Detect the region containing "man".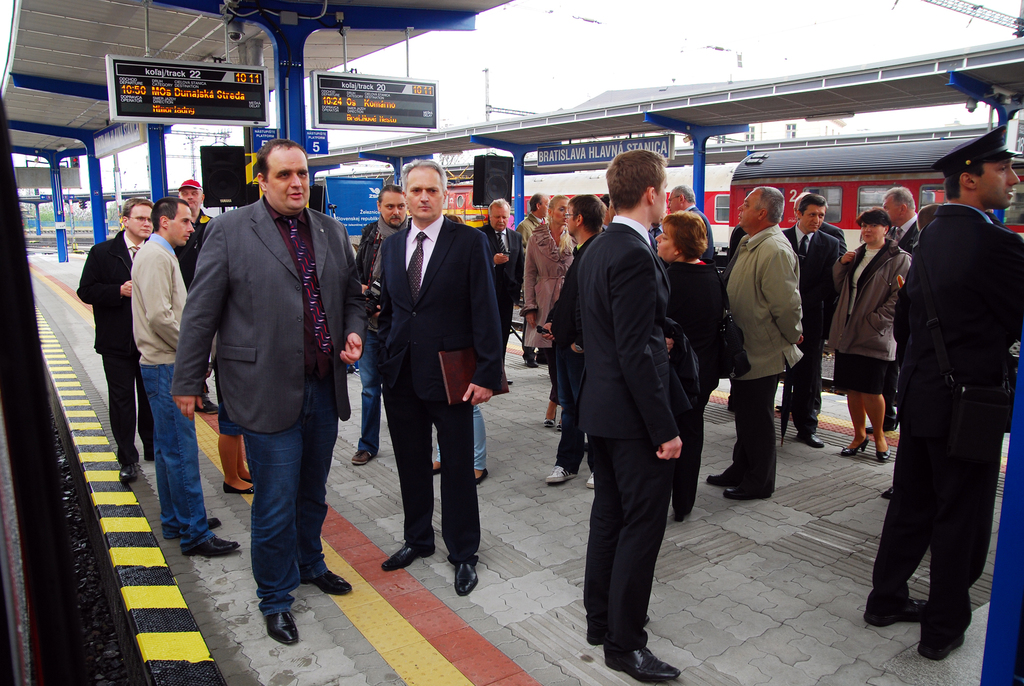
rect(572, 154, 678, 685).
